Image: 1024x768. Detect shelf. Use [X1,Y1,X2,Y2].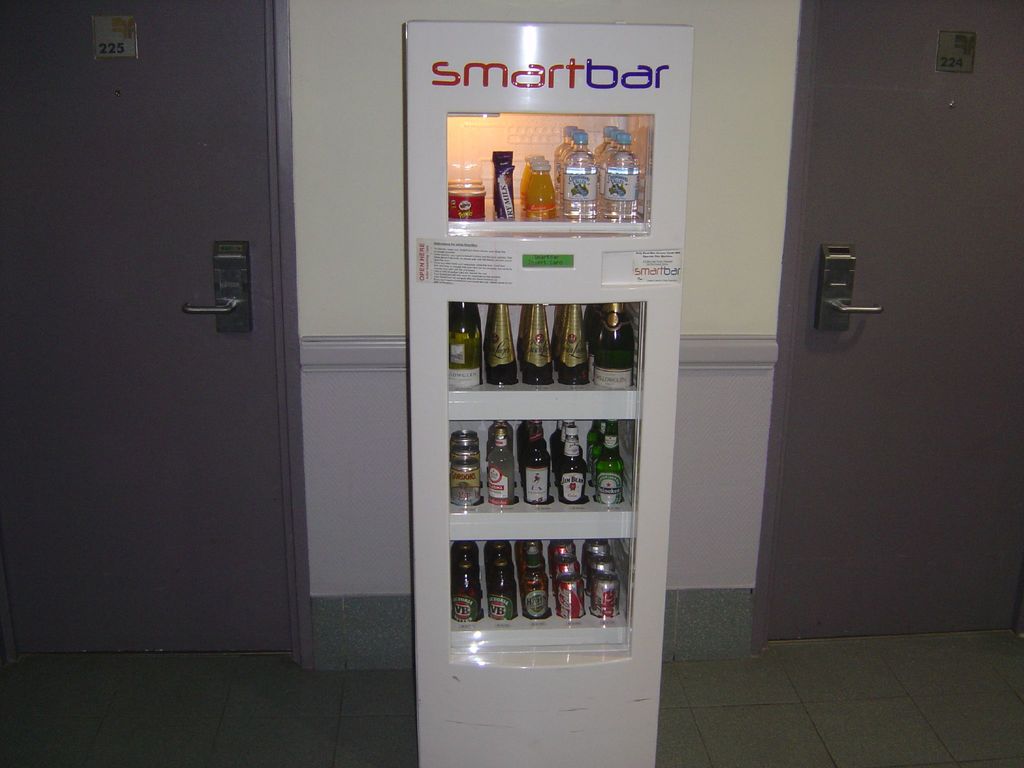
[434,86,655,767].
